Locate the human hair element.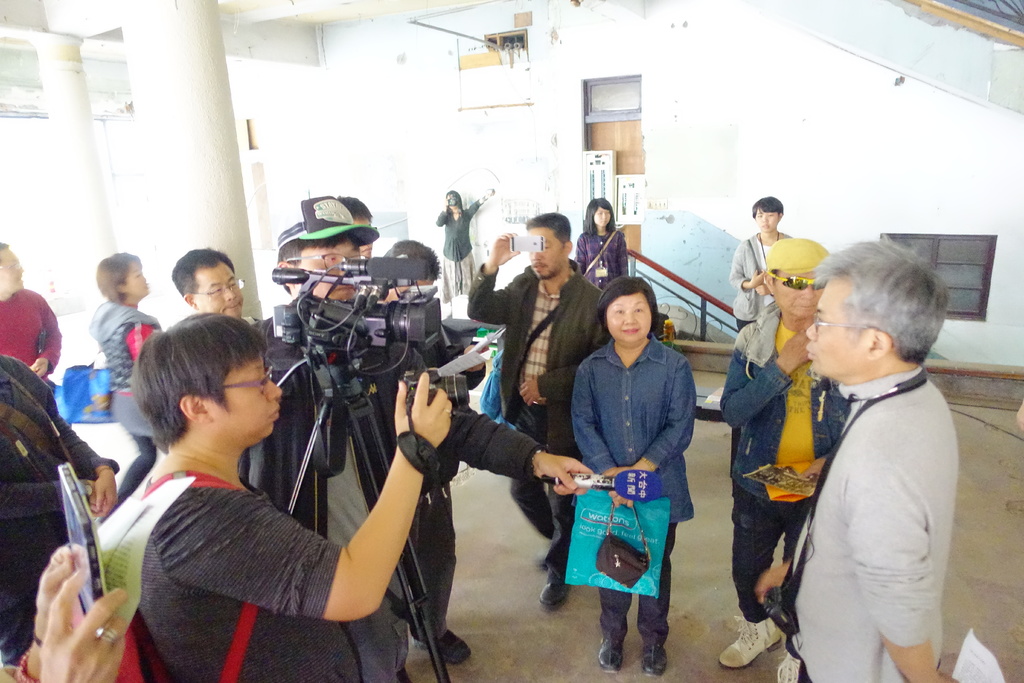
Element bbox: bbox(579, 193, 620, 238).
